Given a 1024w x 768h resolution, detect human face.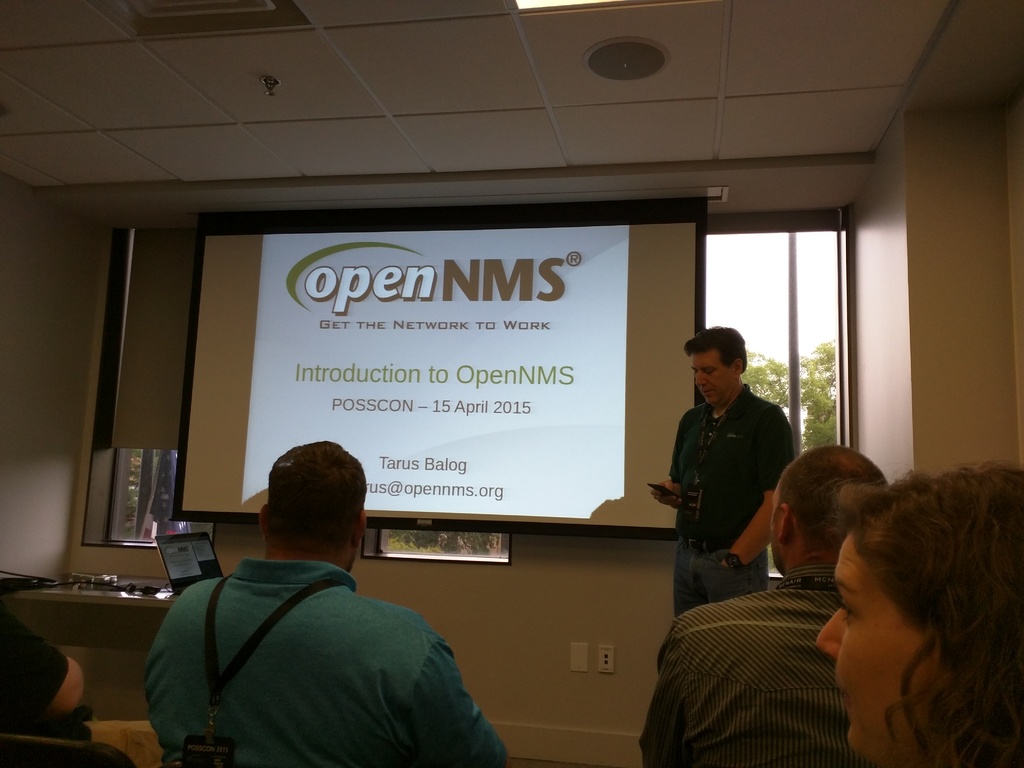
(x1=814, y1=540, x2=952, y2=762).
